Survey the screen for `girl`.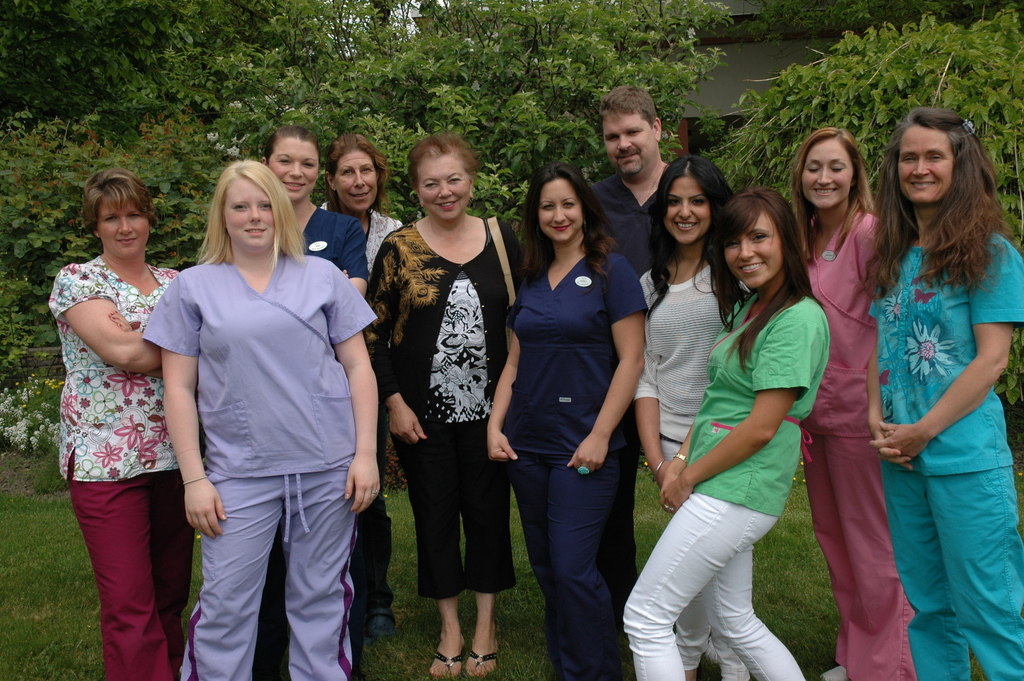
Survey found: [left=625, top=181, right=805, bottom=680].
